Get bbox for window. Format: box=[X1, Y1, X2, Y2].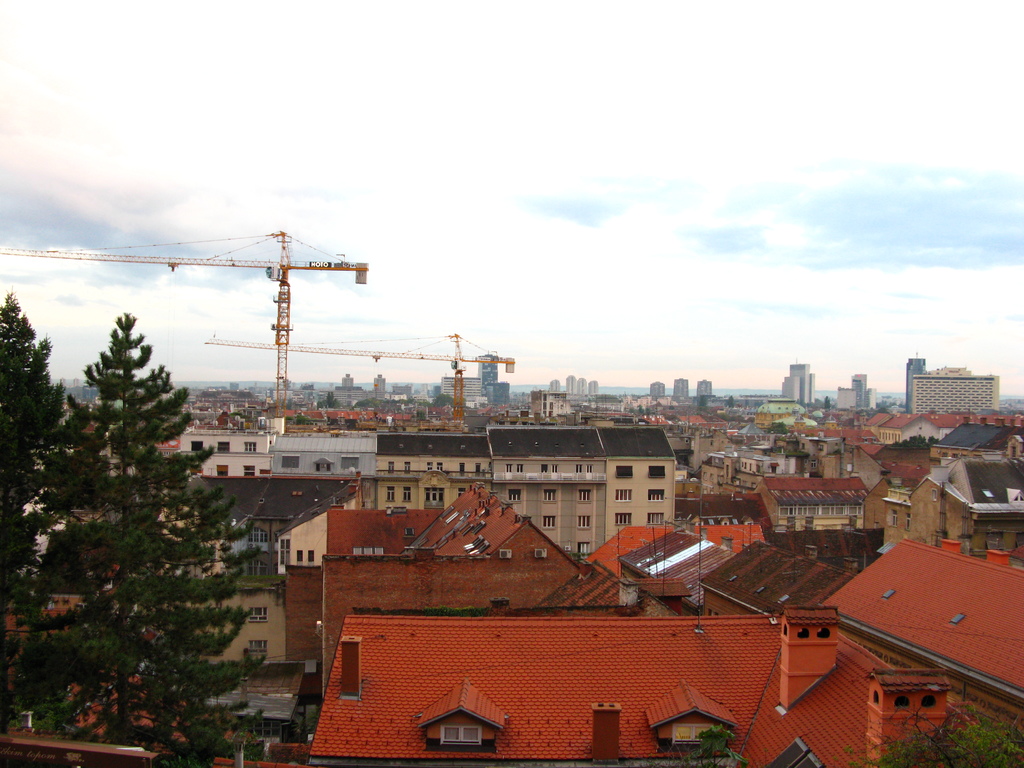
box=[218, 462, 228, 477].
